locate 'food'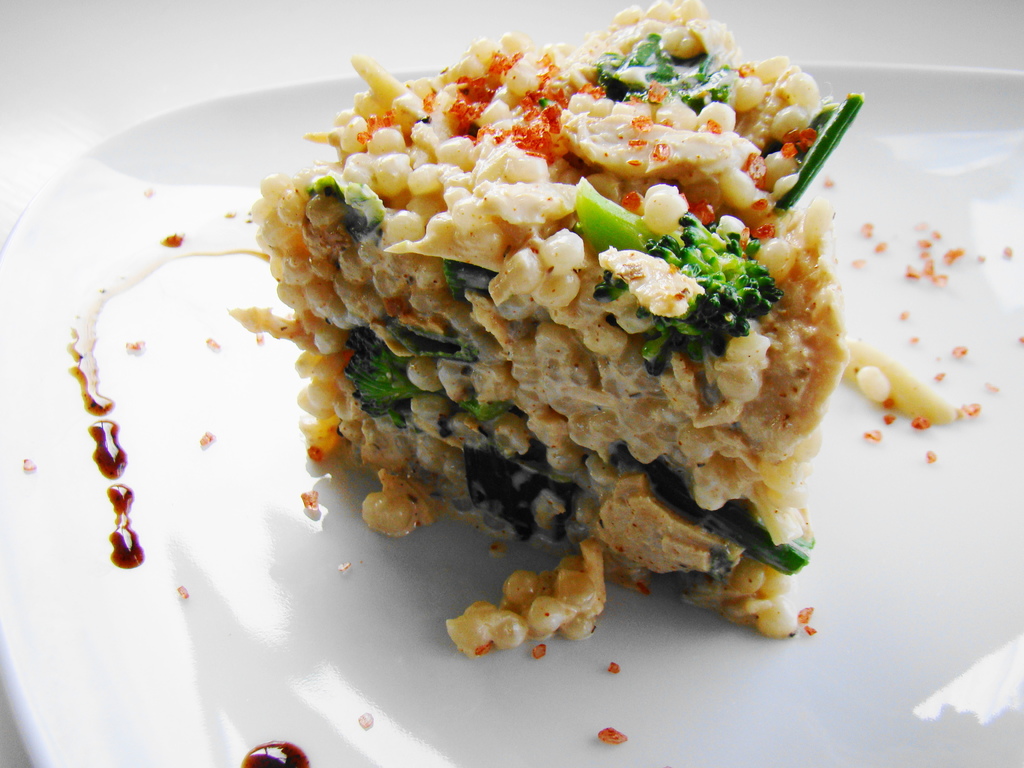
252:0:848:626
